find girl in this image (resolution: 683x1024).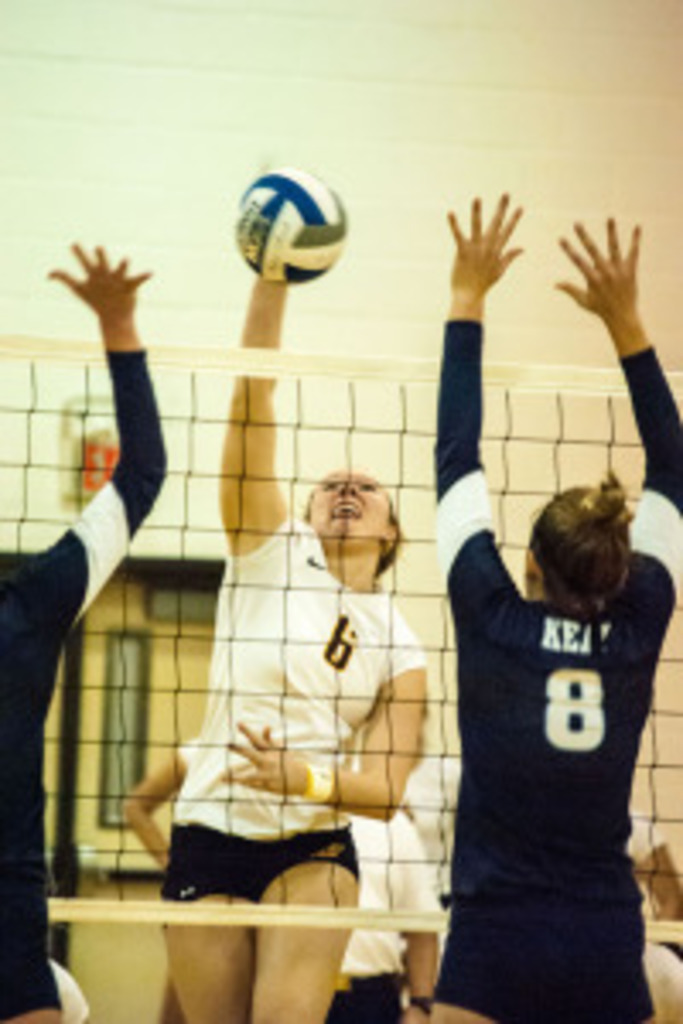
(0, 239, 191, 1021).
